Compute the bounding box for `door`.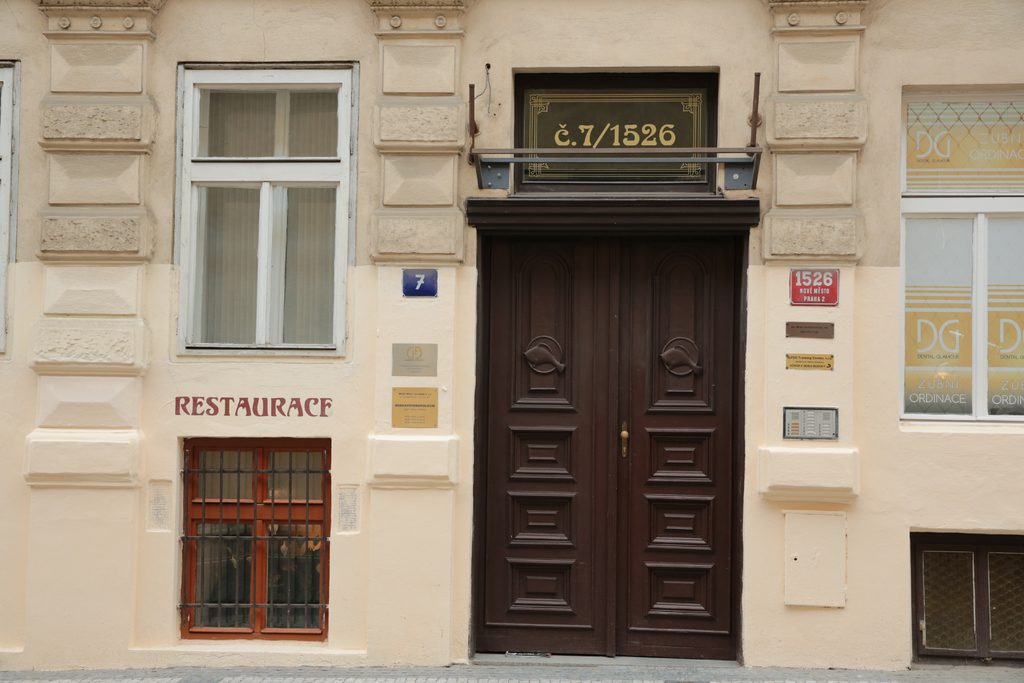
[x1=463, y1=224, x2=744, y2=663].
